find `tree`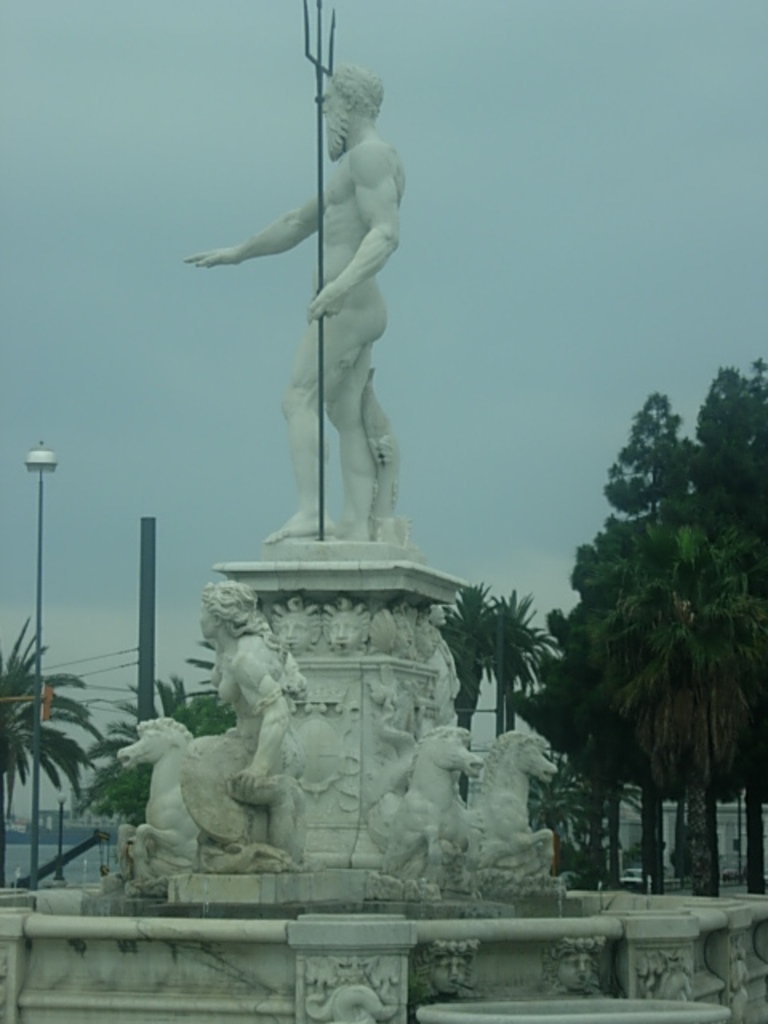
box(0, 614, 107, 888)
